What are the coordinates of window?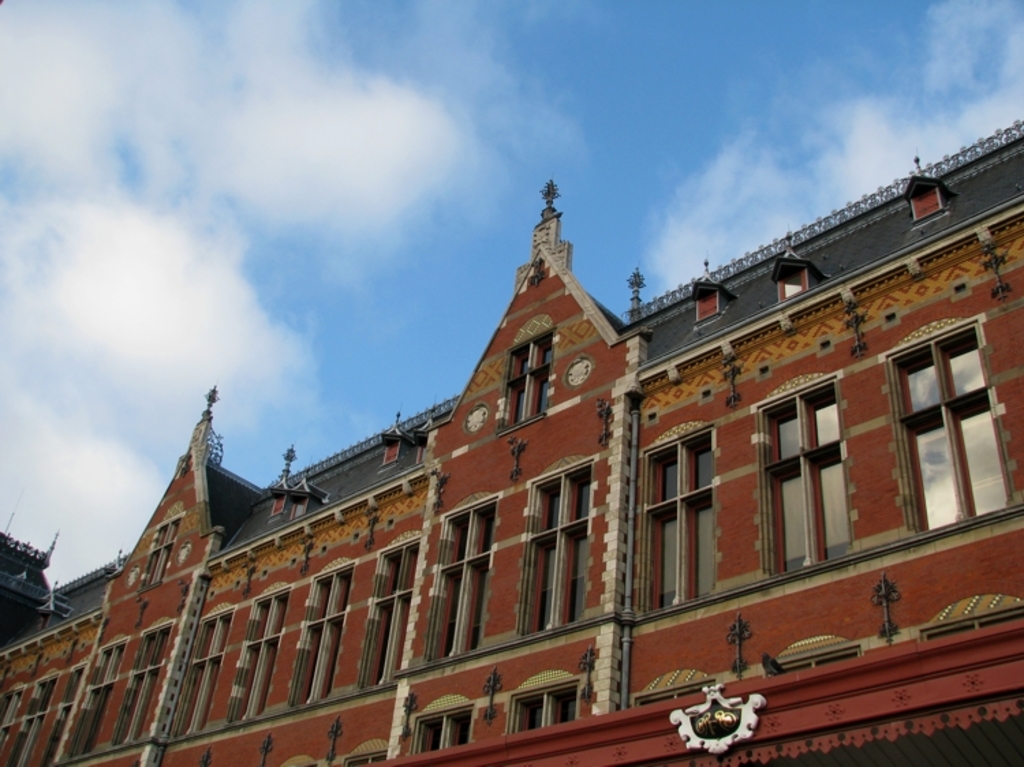
locate(79, 647, 119, 747).
